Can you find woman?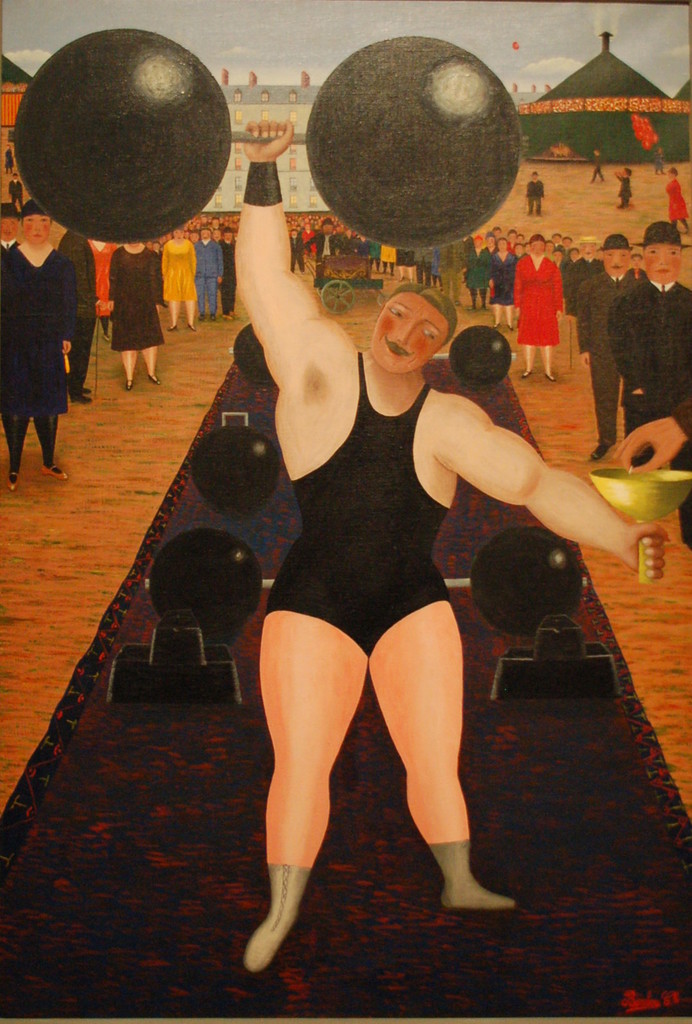
Yes, bounding box: crop(163, 229, 196, 330).
